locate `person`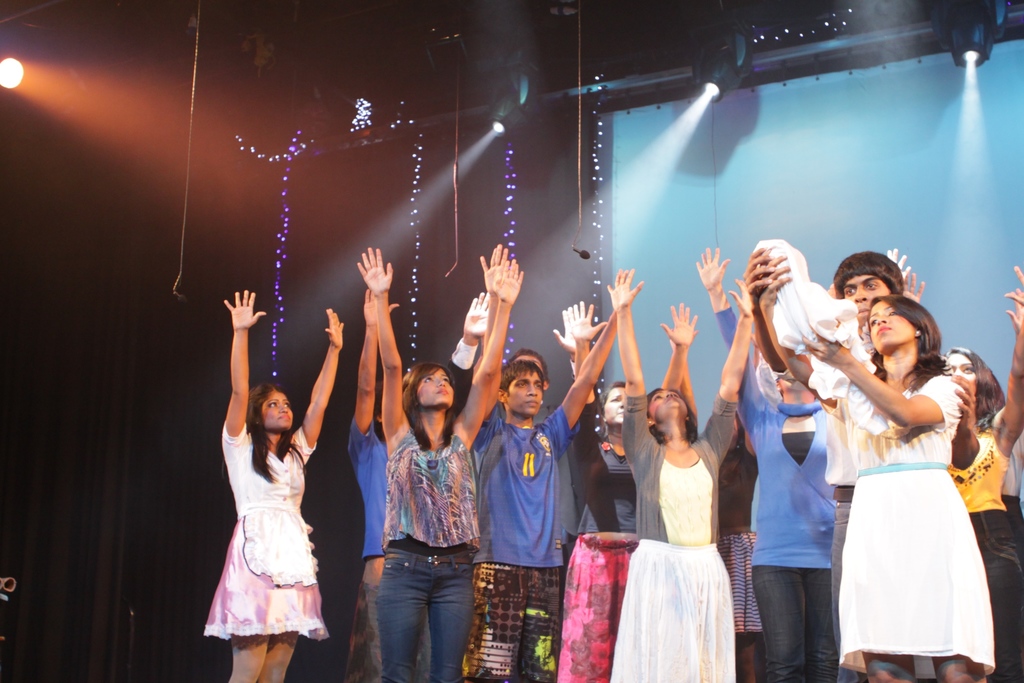
[left=799, top=243, right=990, bottom=682]
